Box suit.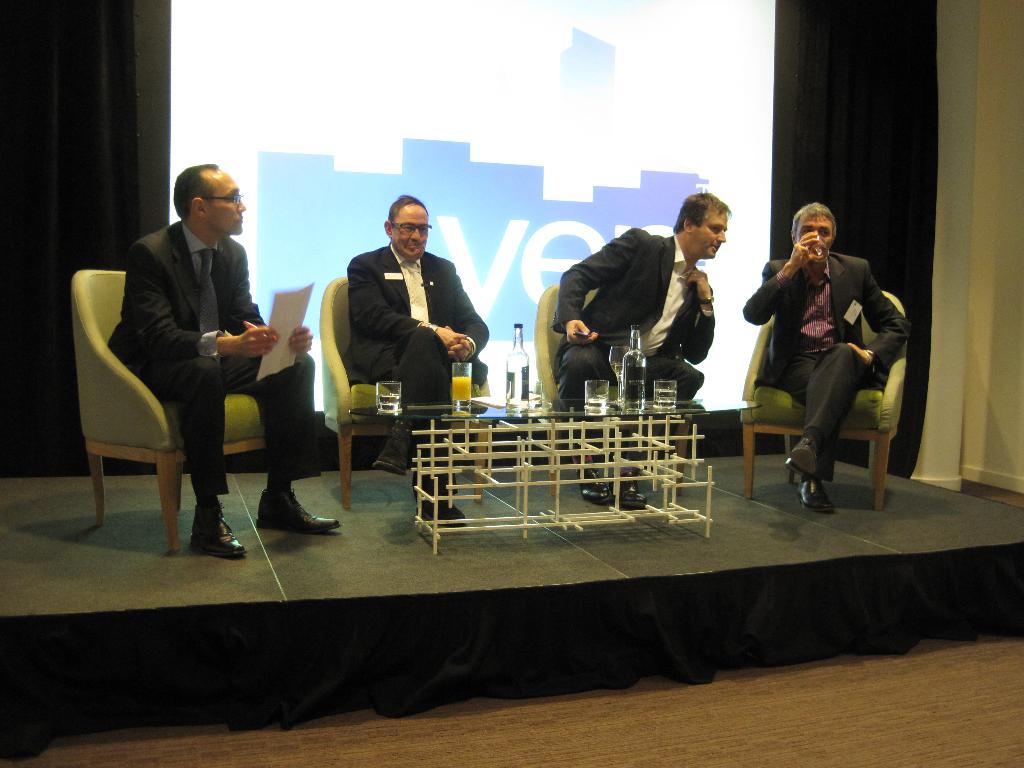
[741, 254, 915, 477].
